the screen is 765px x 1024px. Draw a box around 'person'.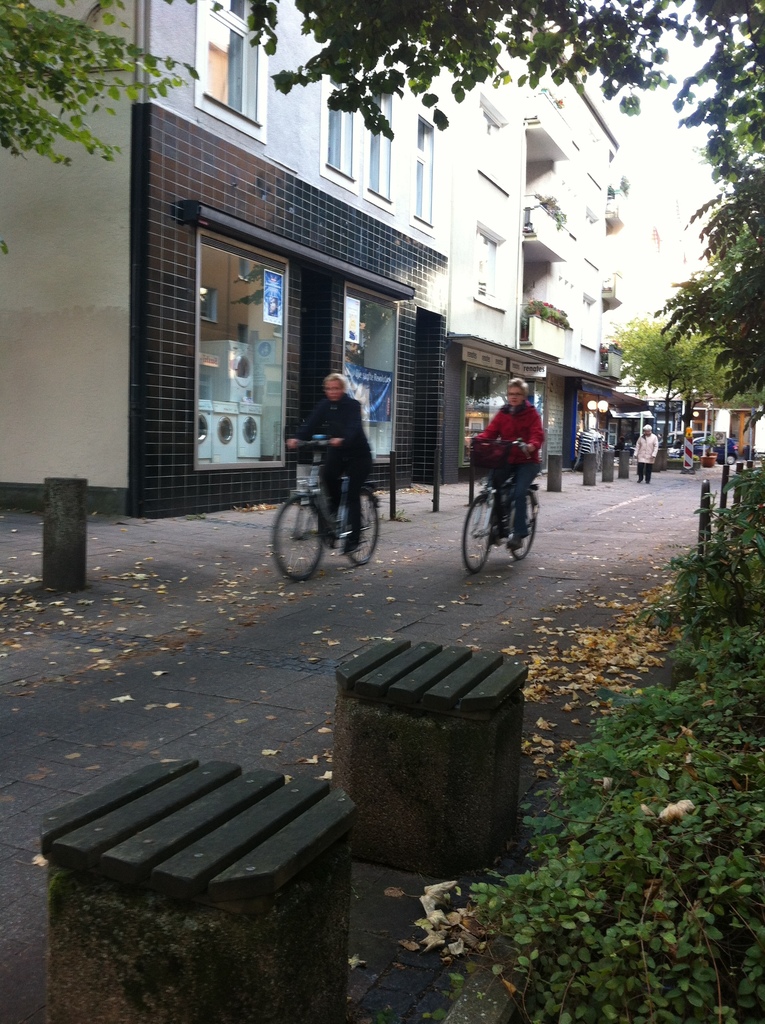
<bbox>297, 371, 379, 535</bbox>.
